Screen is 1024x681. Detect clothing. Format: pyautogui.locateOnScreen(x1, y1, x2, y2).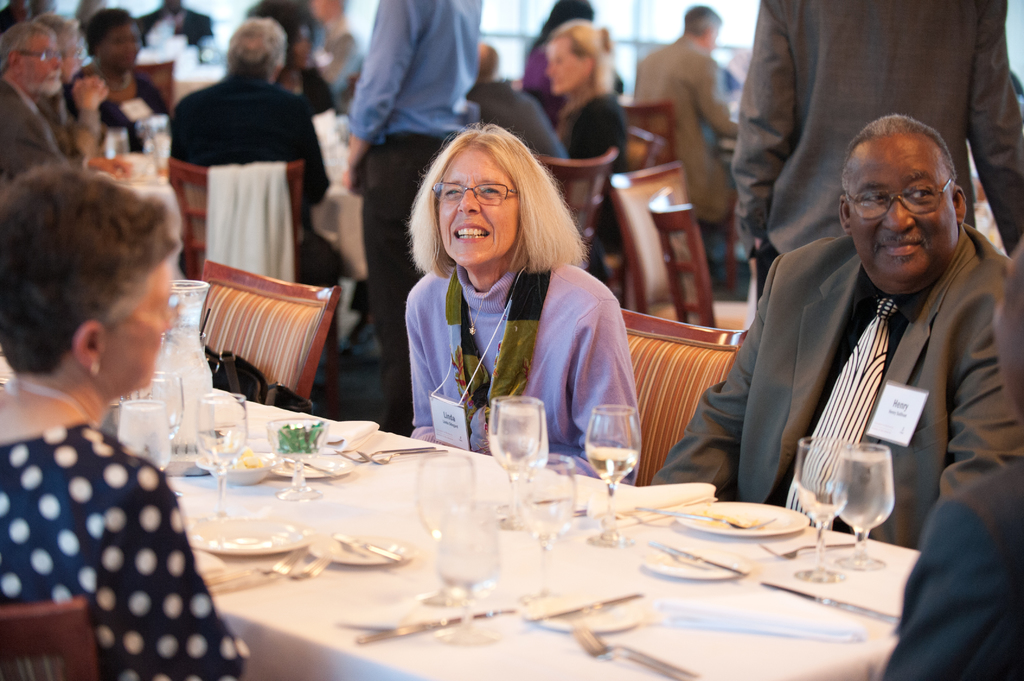
pyautogui.locateOnScreen(404, 252, 646, 488).
